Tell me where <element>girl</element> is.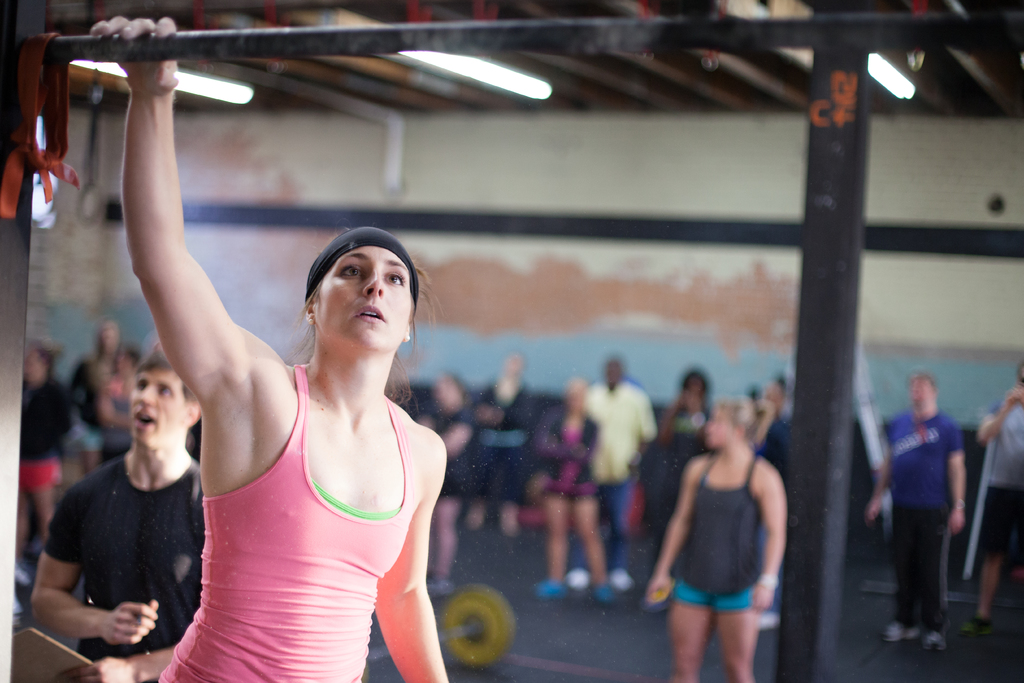
<element>girl</element> is at (86, 18, 444, 682).
